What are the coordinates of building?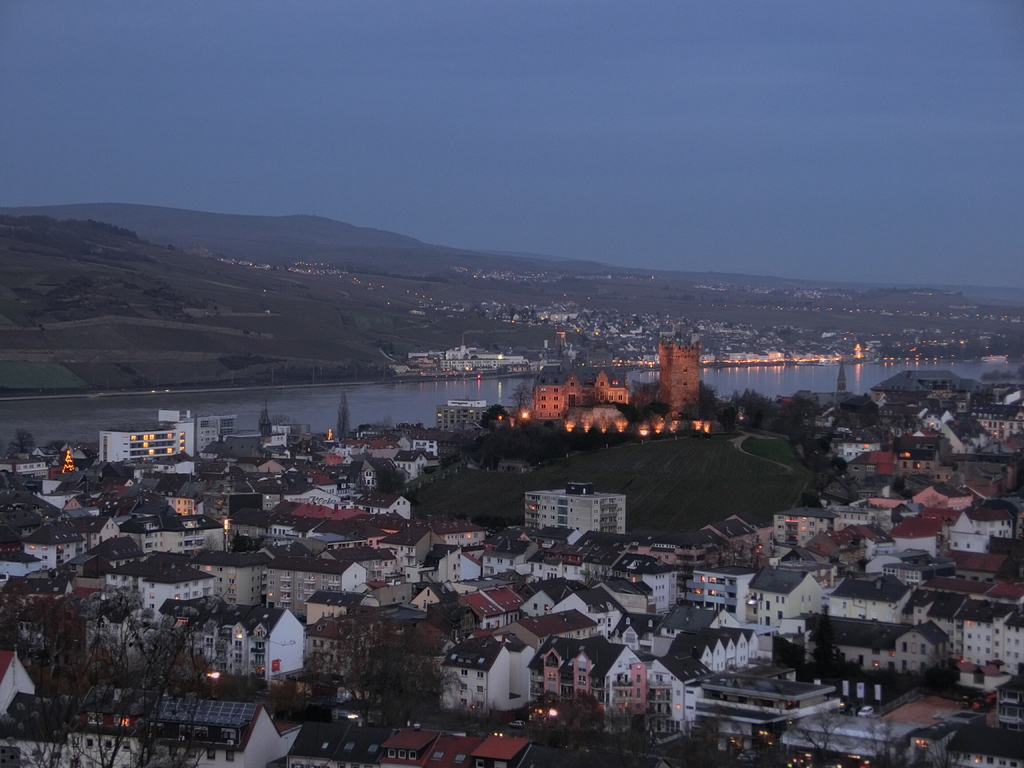
{"left": 530, "top": 626, "right": 627, "bottom": 705}.
